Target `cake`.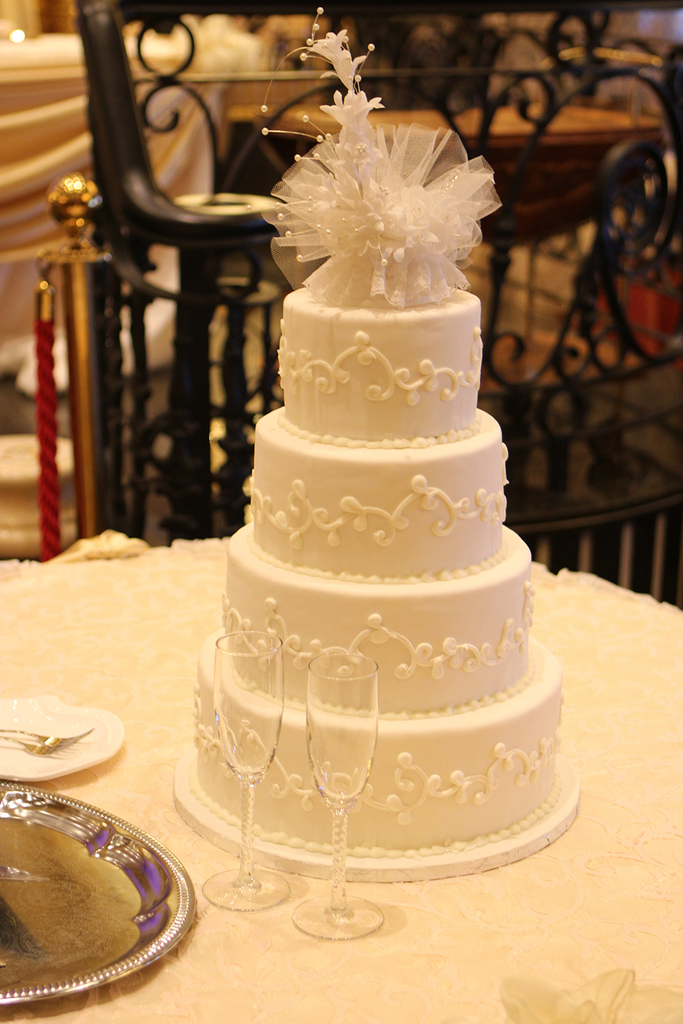
Target region: box(190, 287, 563, 853).
